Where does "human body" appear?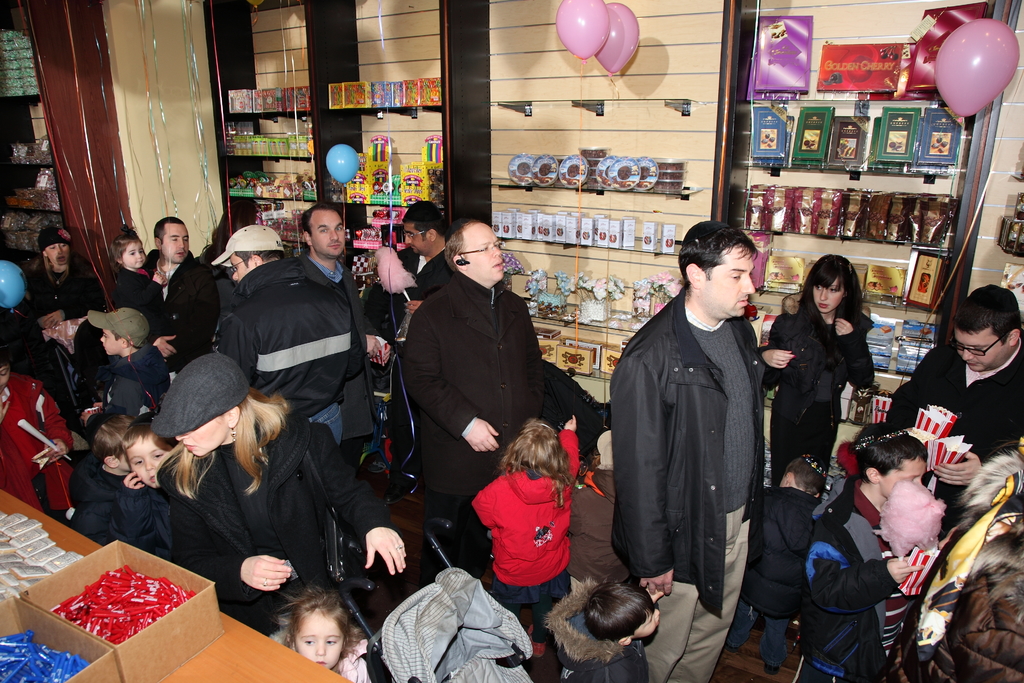
Appears at l=215, t=262, r=350, b=443.
